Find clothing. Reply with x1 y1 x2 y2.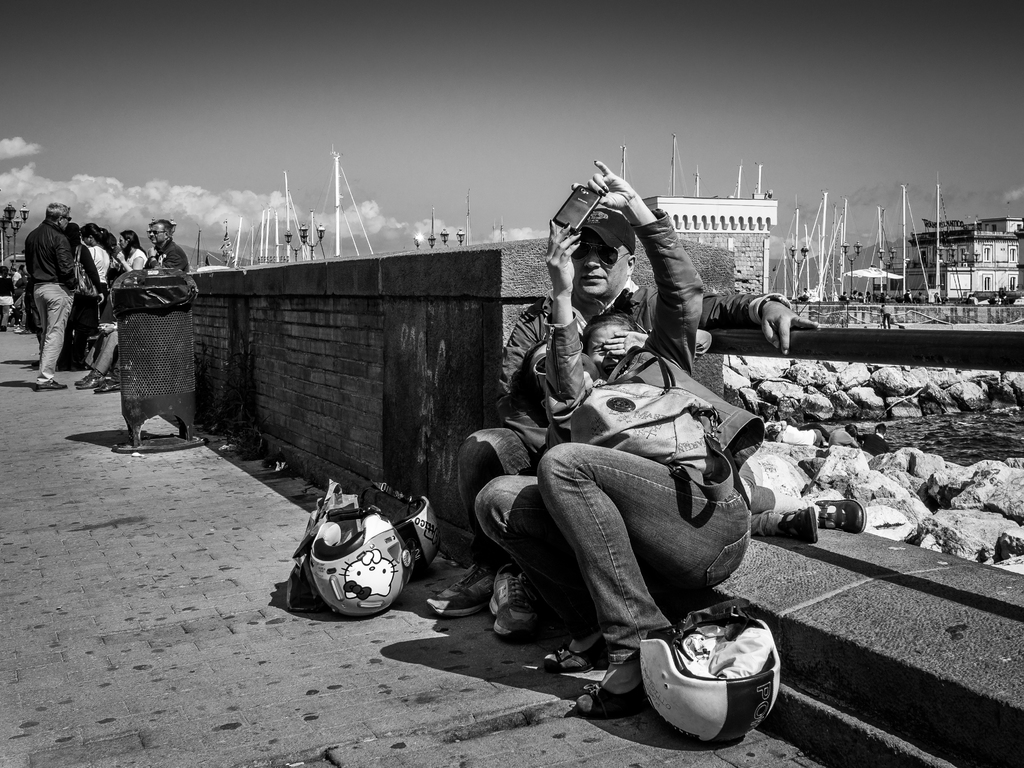
473 204 756 654.
